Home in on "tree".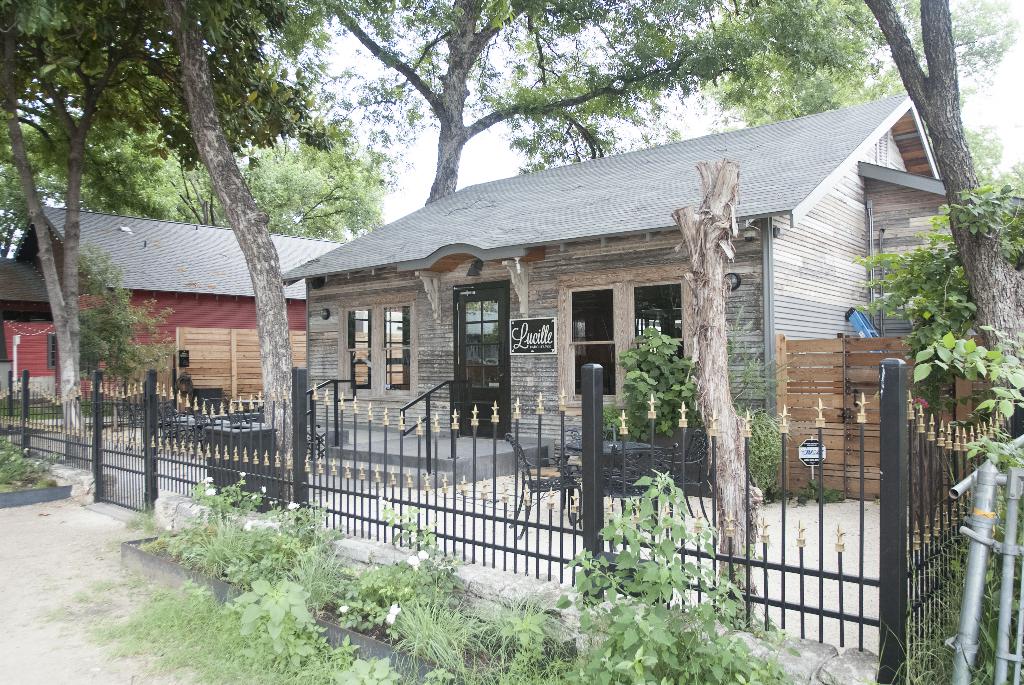
Homed in at 0, 0, 332, 470.
